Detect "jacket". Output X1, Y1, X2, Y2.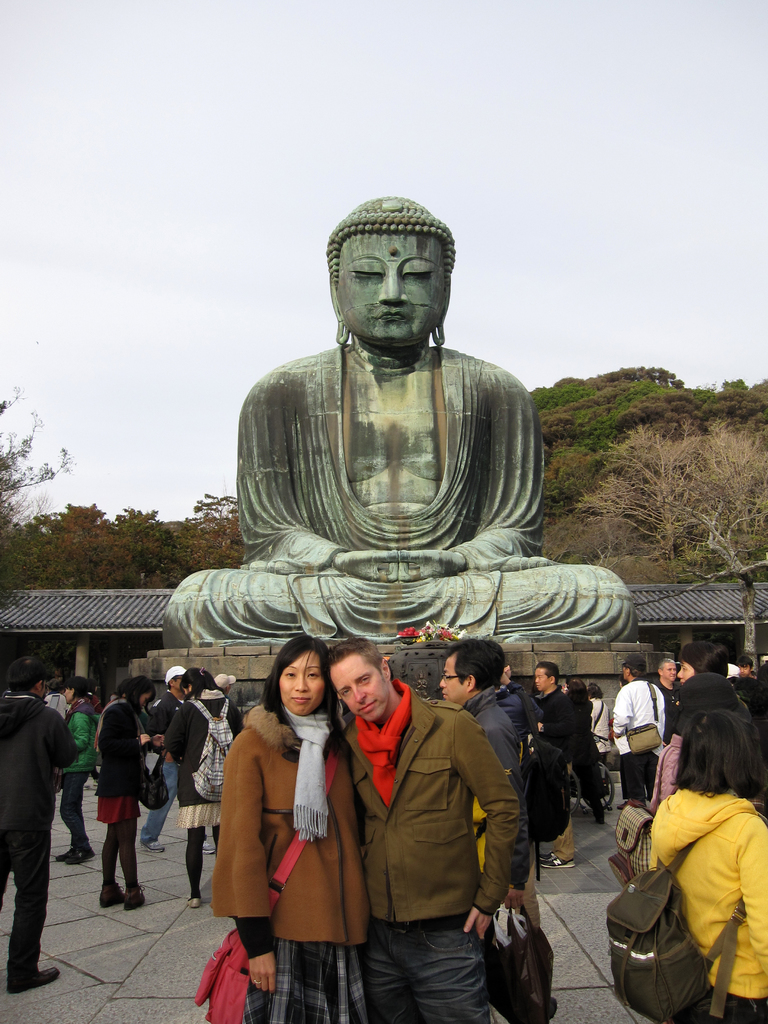
97, 698, 145, 798.
